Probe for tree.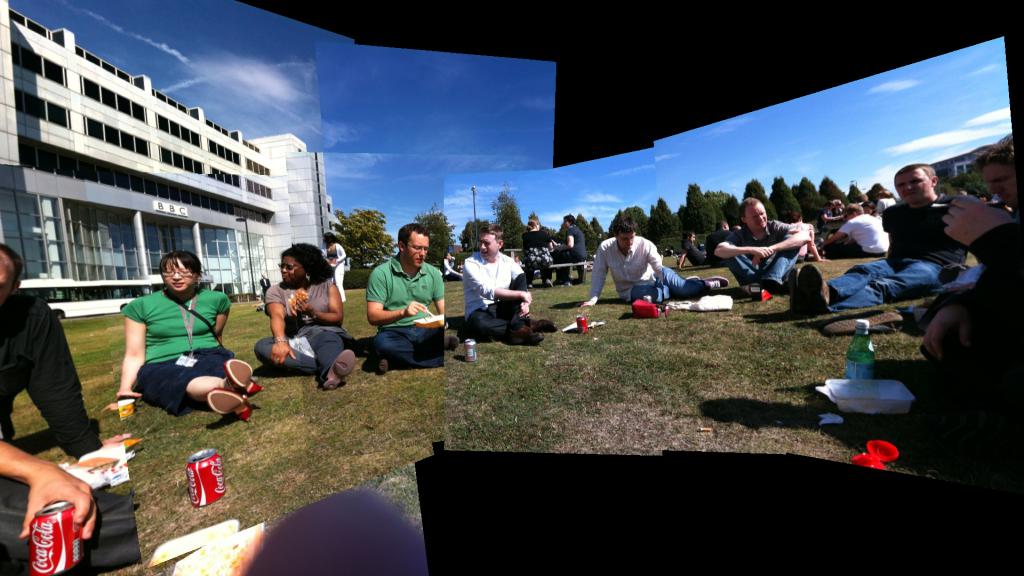
Probe result: {"x1": 820, "y1": 177, "x2": 844, "y2": 212}.
